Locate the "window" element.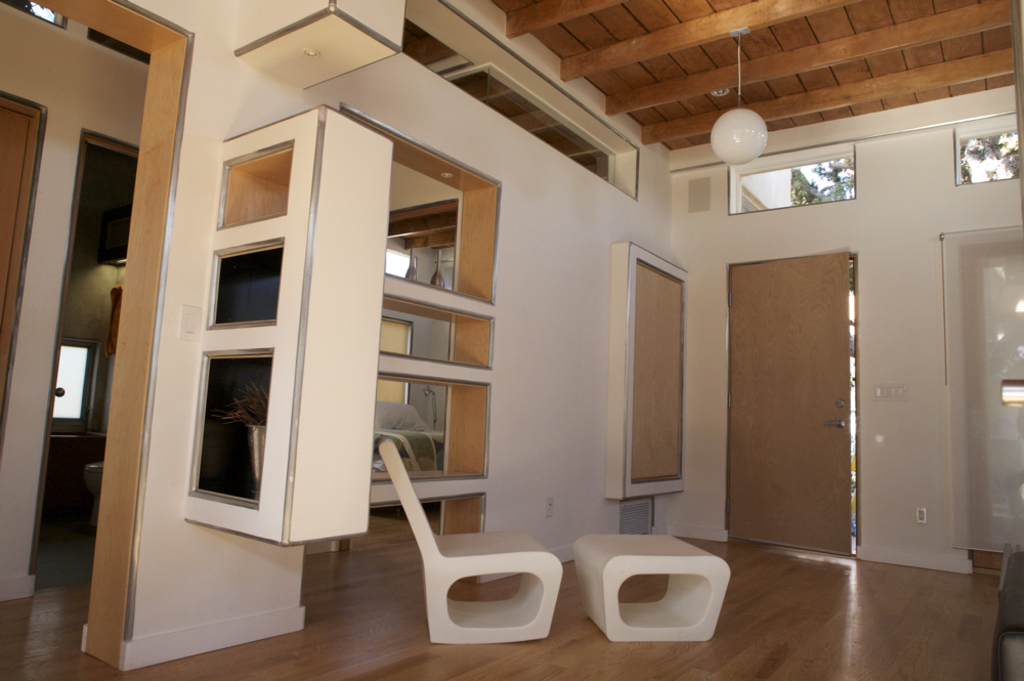
Element bbox: rect(197, 231, 263, 347).
